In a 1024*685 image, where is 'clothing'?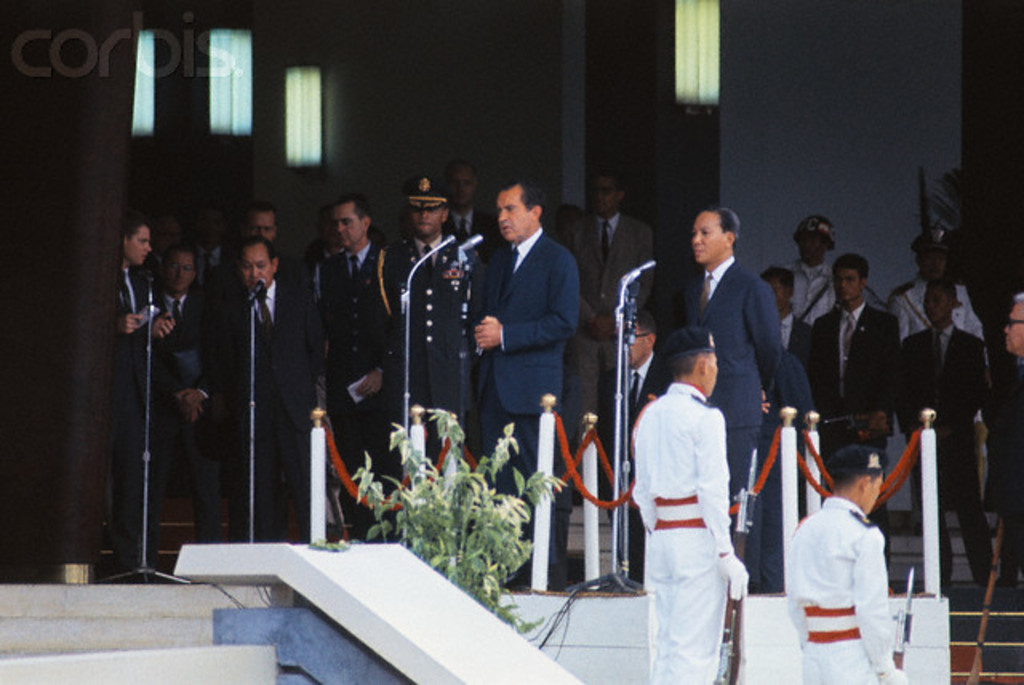
(554, 211, 651, 474).
